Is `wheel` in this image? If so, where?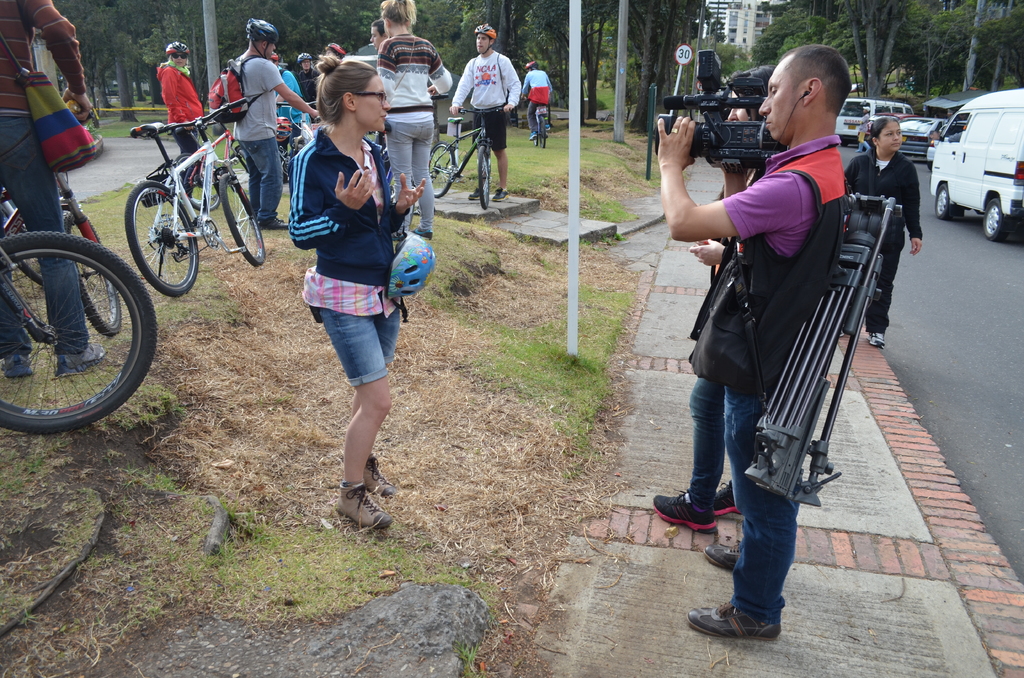
Yes, at (0,221,145,425).
